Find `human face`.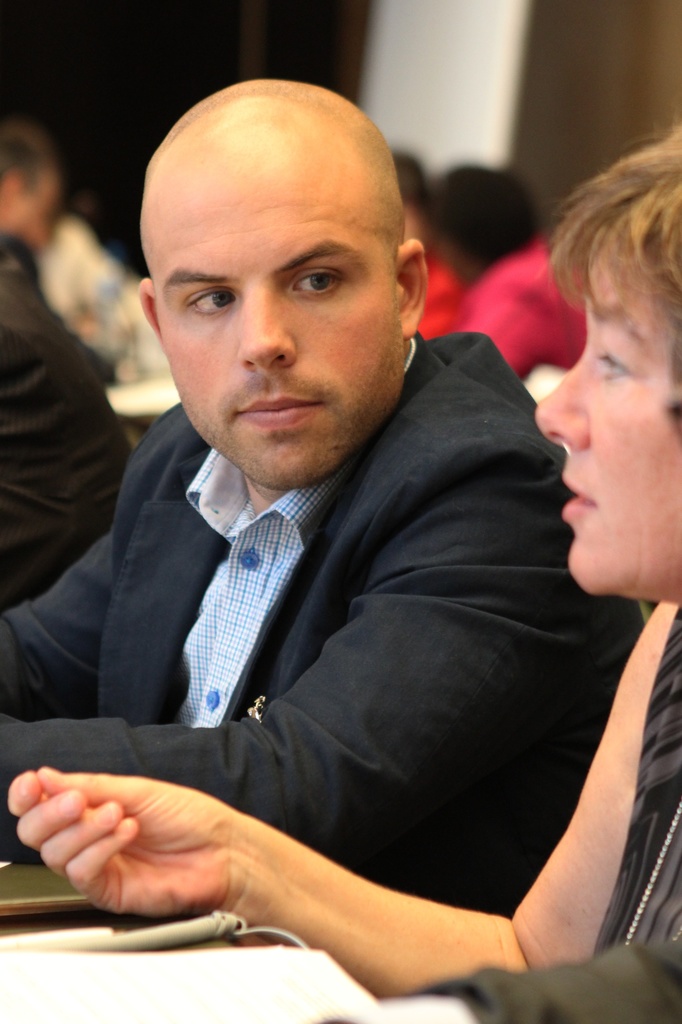
532:248:681:603.
